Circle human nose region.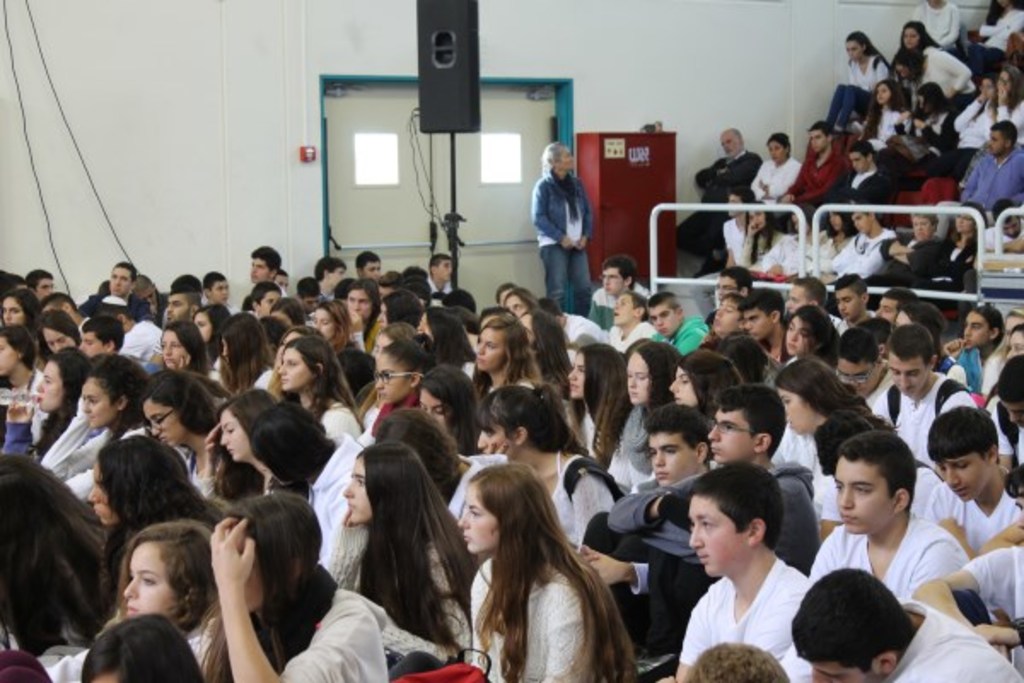
Region: bbox=[1005, 405, 1017, 420].
